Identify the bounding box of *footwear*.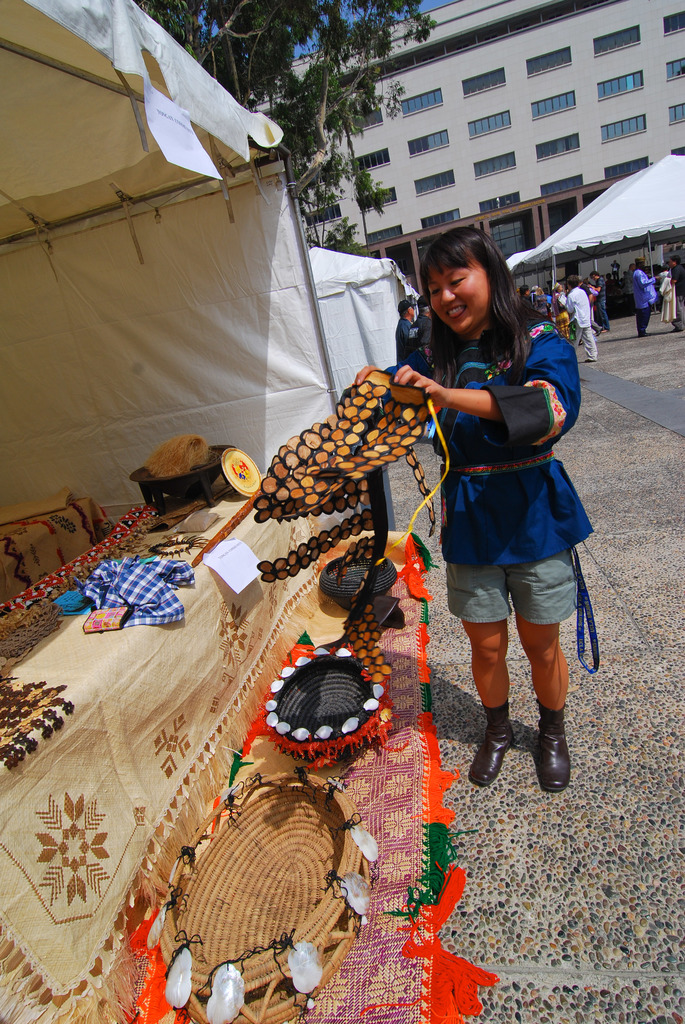
box=[638, 329, 654, 338].
